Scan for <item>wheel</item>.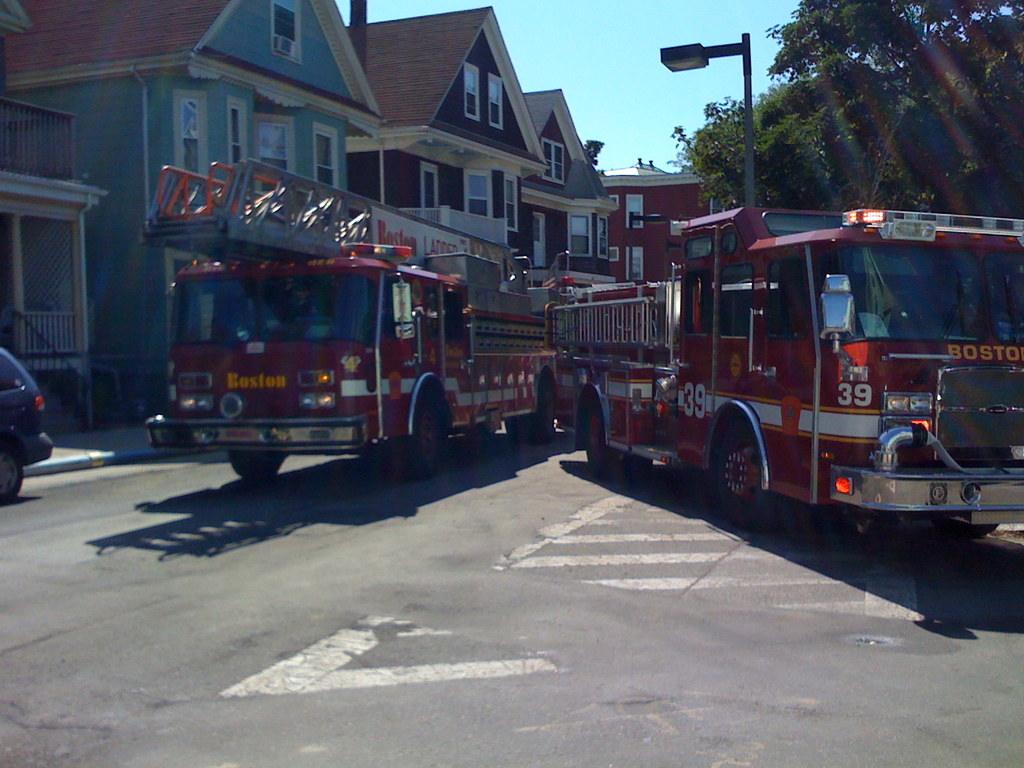
Scan result: bbox=(587, 402, 616, 479).
